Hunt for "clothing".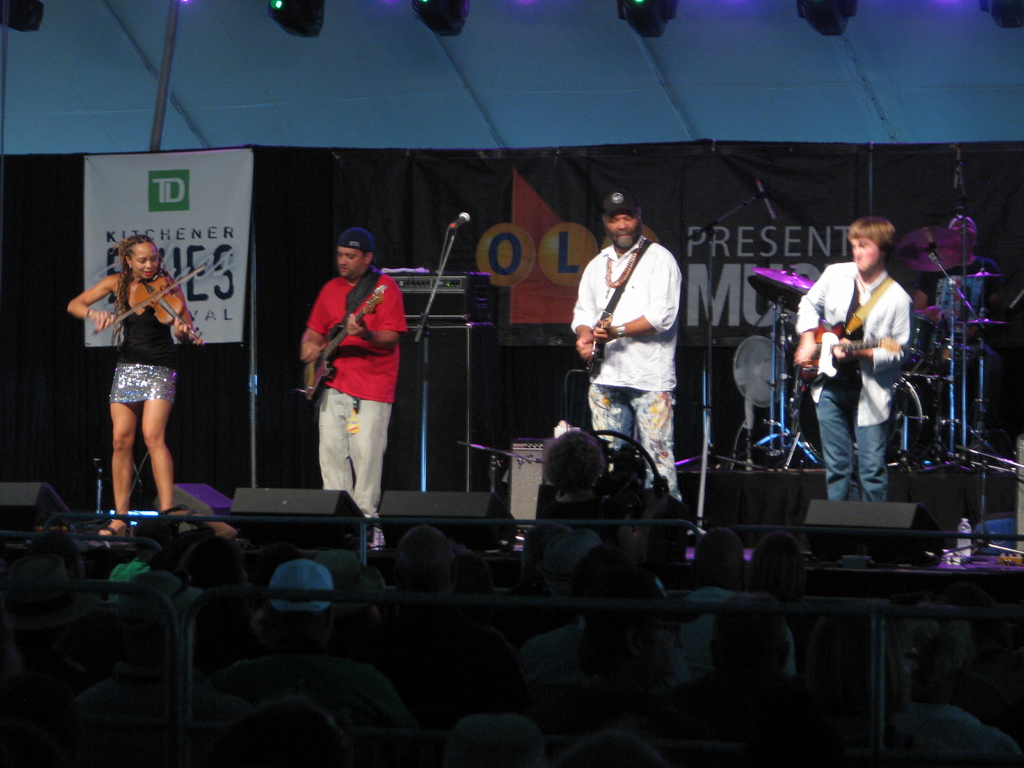
Hunted down at 790 260 911 500.
